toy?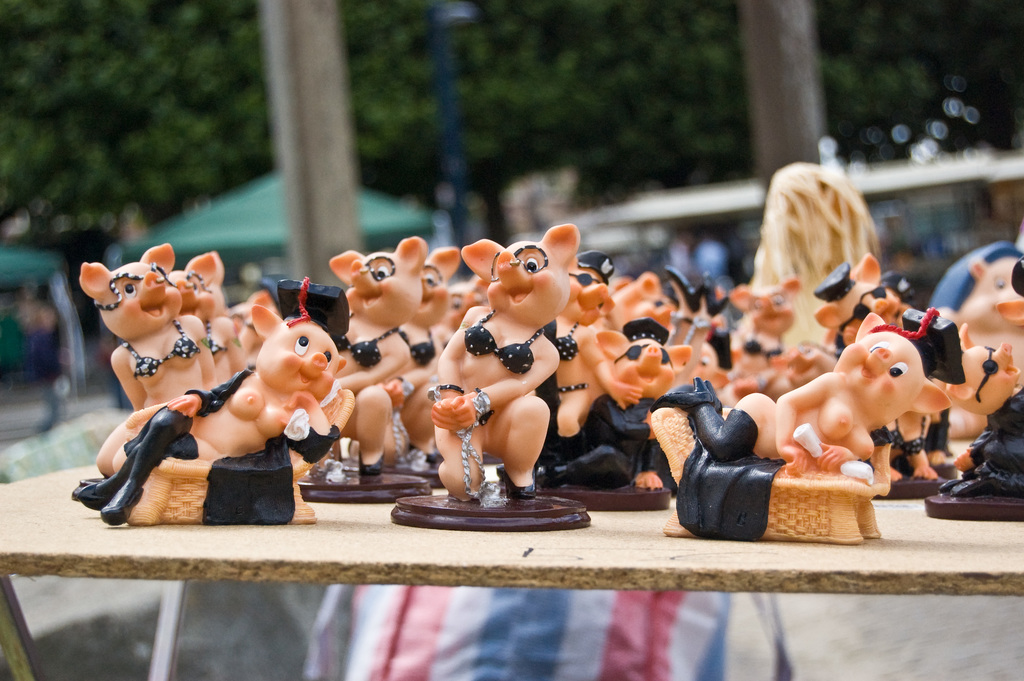
388,241,453,472
